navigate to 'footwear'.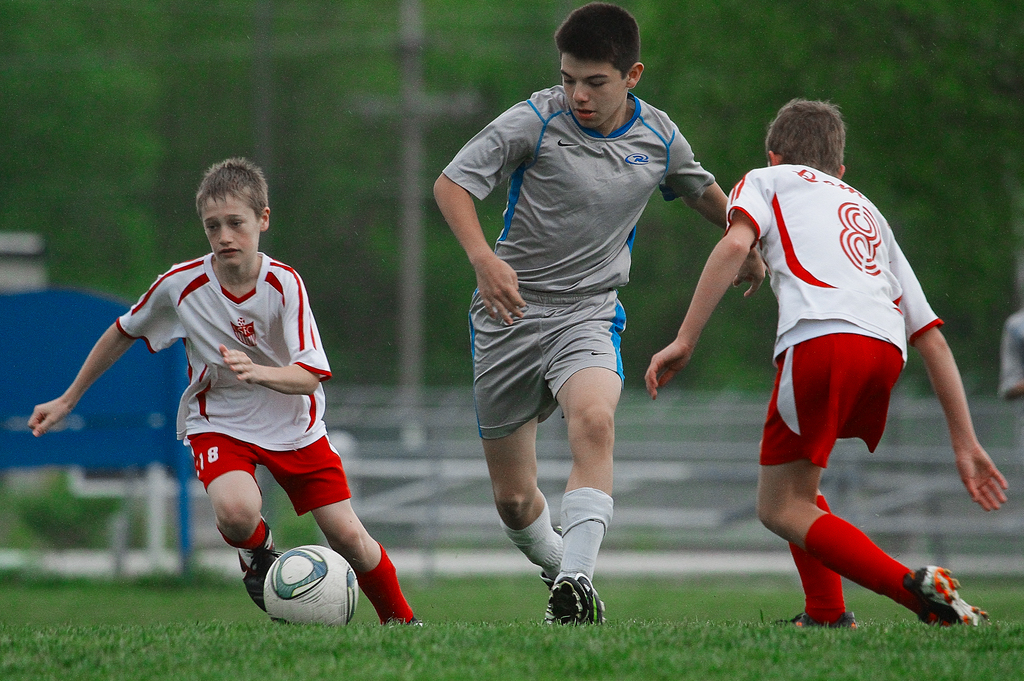
Navigation target: rect(904, 557, 989, 627).
